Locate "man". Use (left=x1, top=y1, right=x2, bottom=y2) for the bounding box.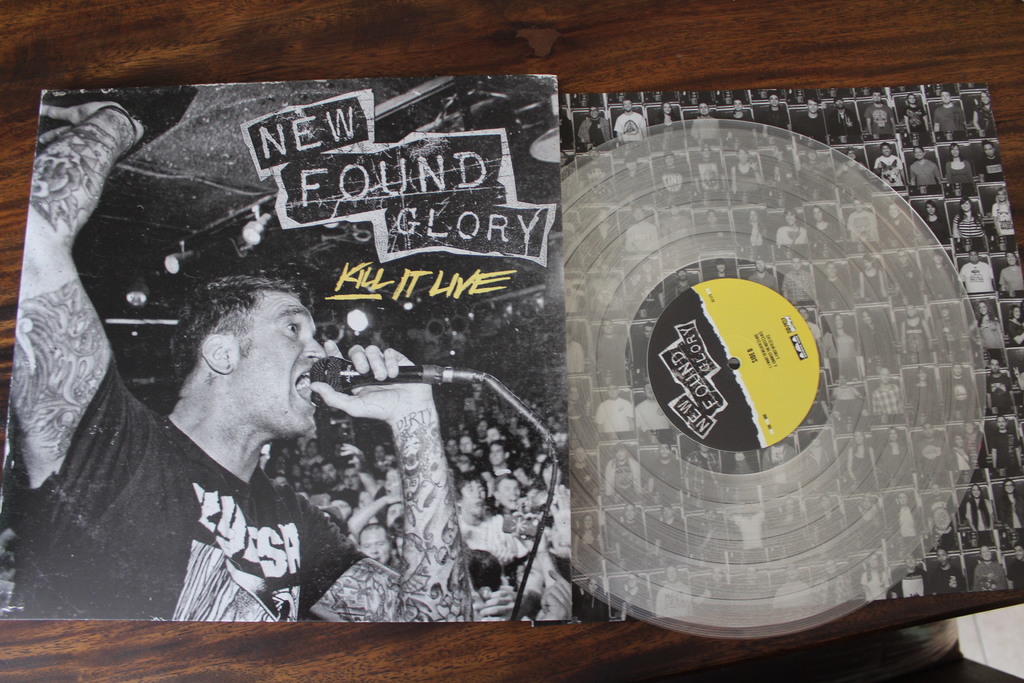
(left=930, top=547, right=964, bottom=593).
